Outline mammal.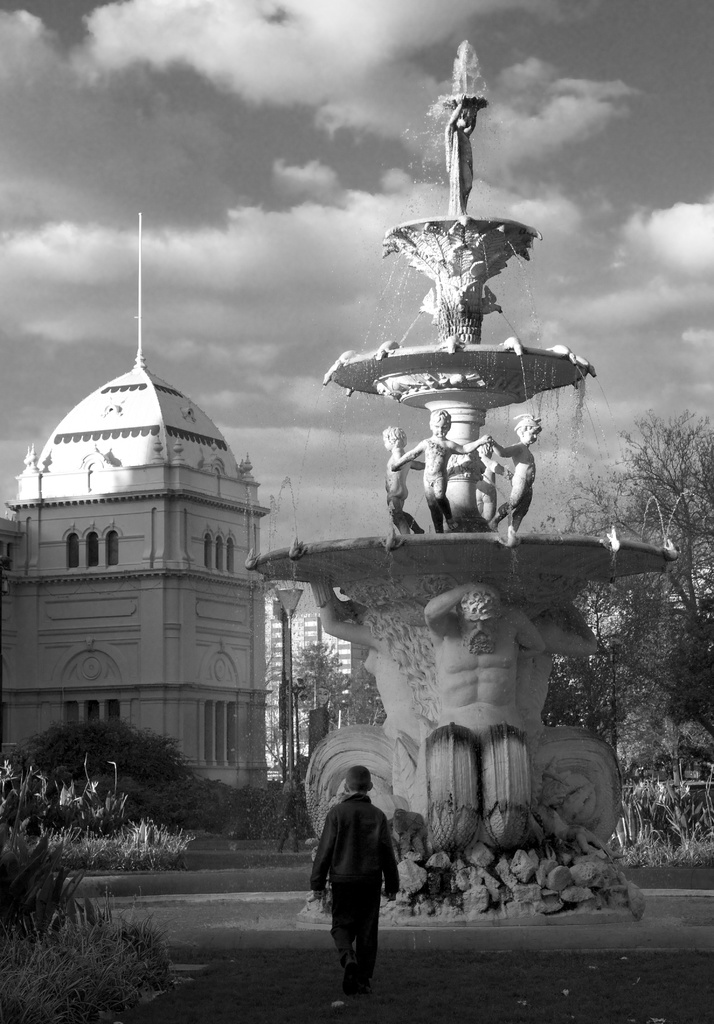
Outline: left=306, top=759, right=402, bottom=989.
